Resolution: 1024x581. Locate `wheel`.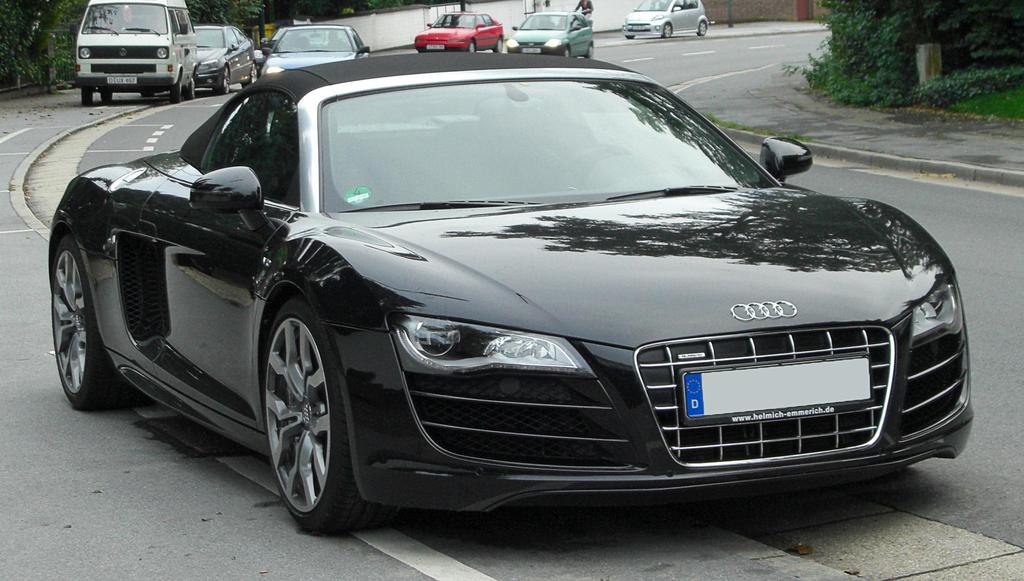
bbox=[584, 42, 596, 61].
